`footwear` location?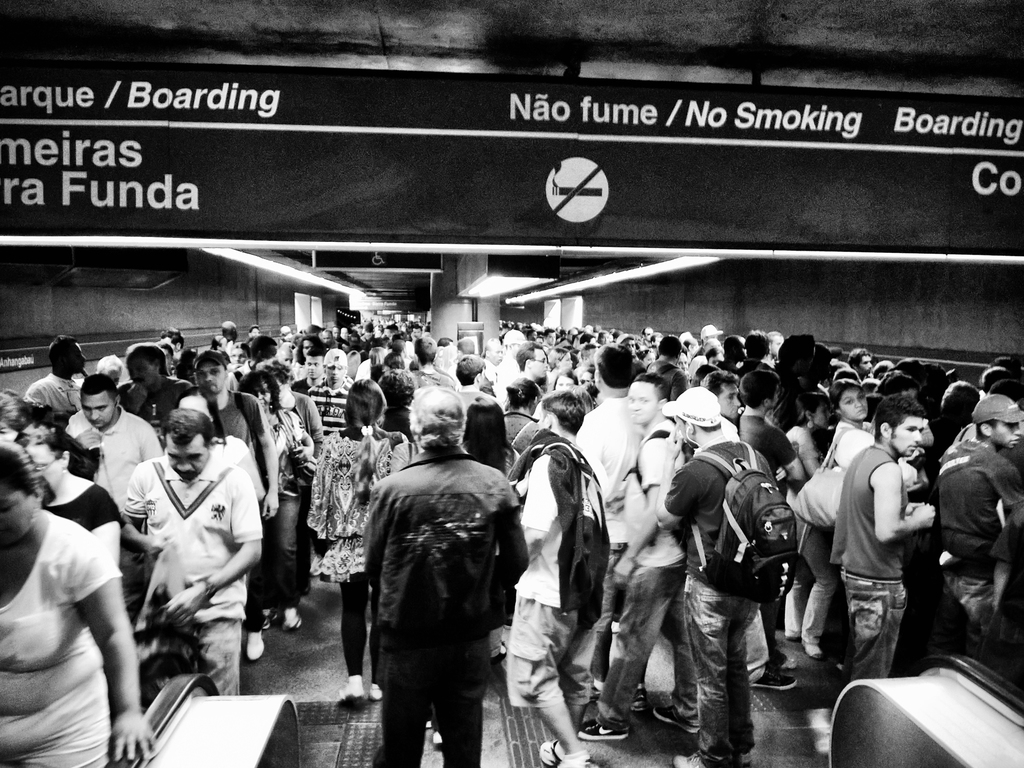
BBox(752, 669, 799, 689)
